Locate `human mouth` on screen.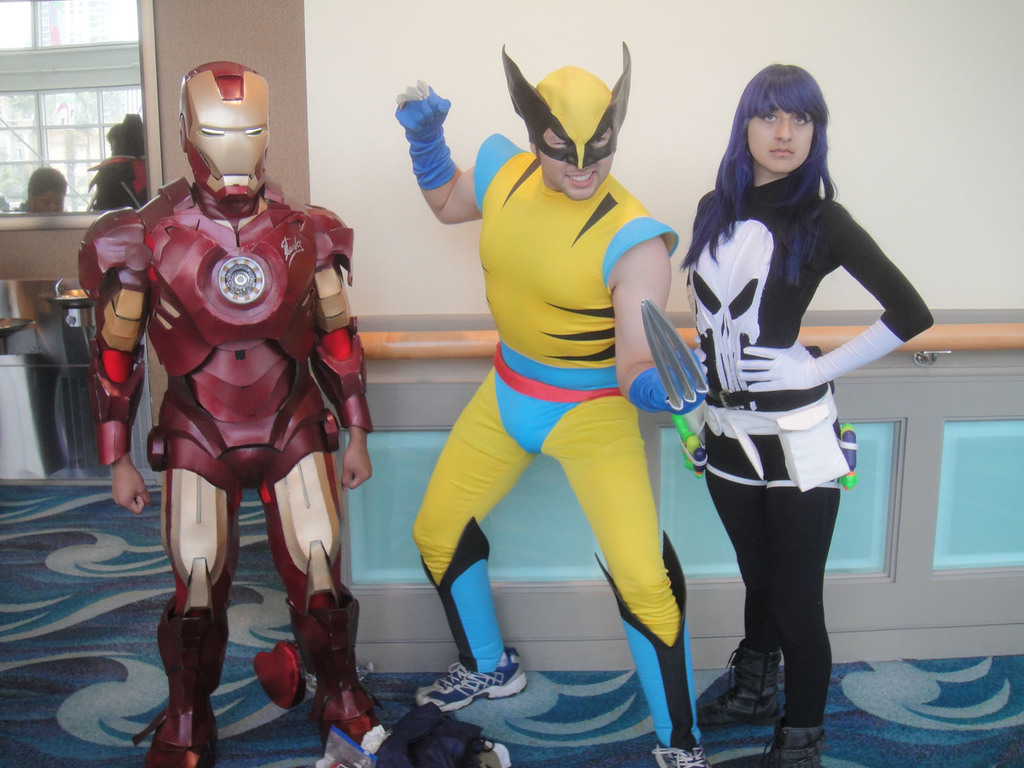
On screen at bbox=[768, 146, 797, 157].
